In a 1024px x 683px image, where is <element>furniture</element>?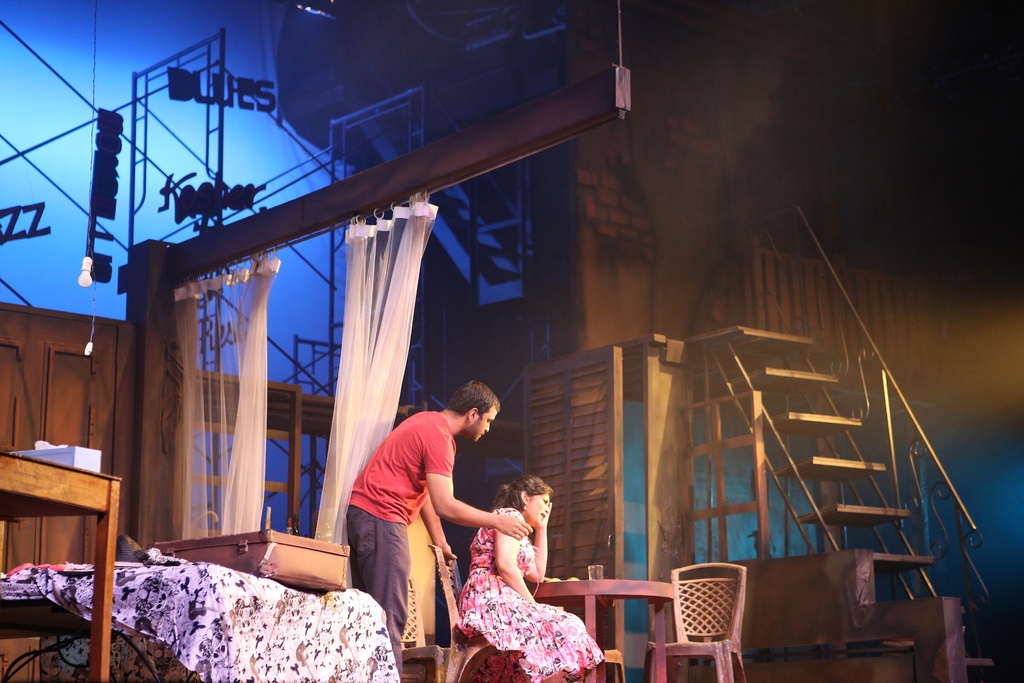
2 548 398 682.
